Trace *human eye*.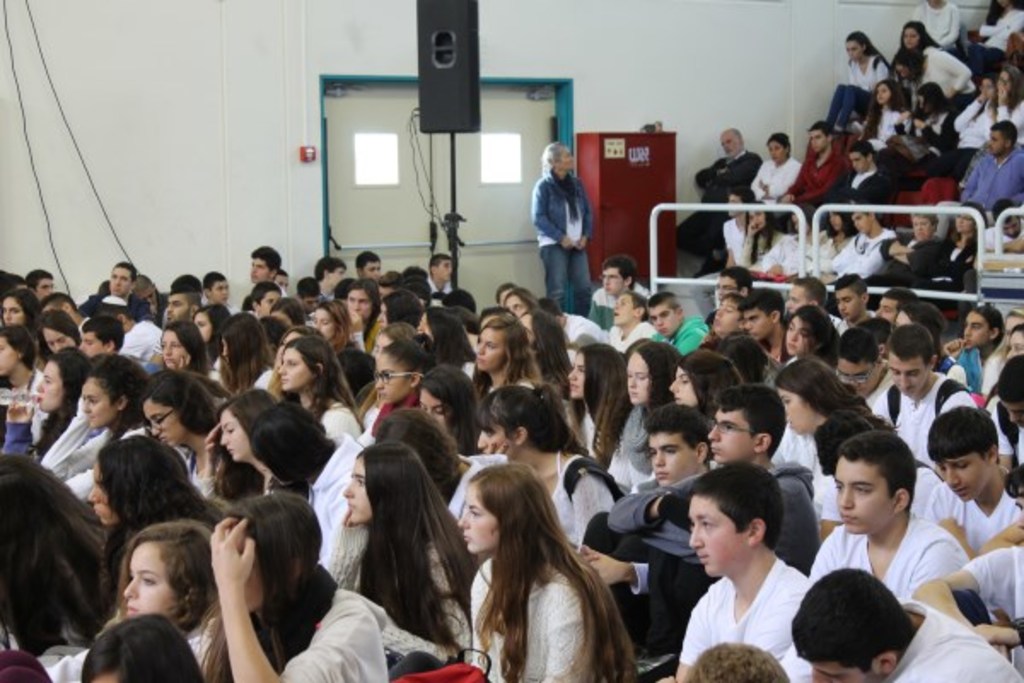
Traced to 483:342:495:352.
